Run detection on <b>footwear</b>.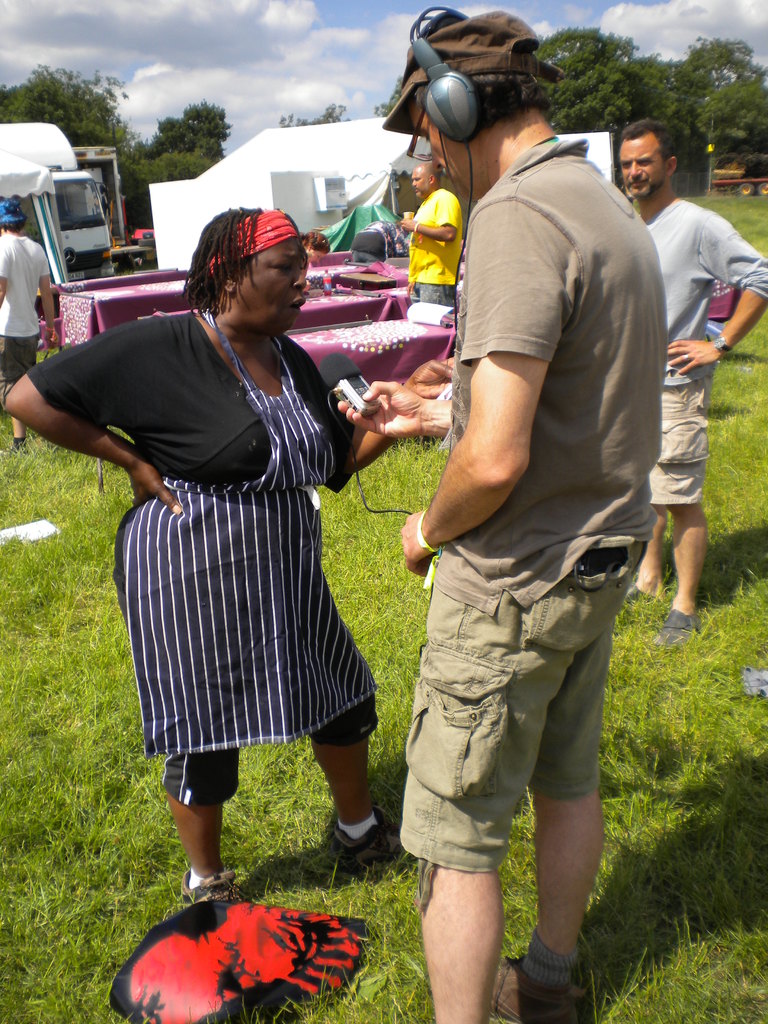
Result: BBox(659, 607, 697, 650).
